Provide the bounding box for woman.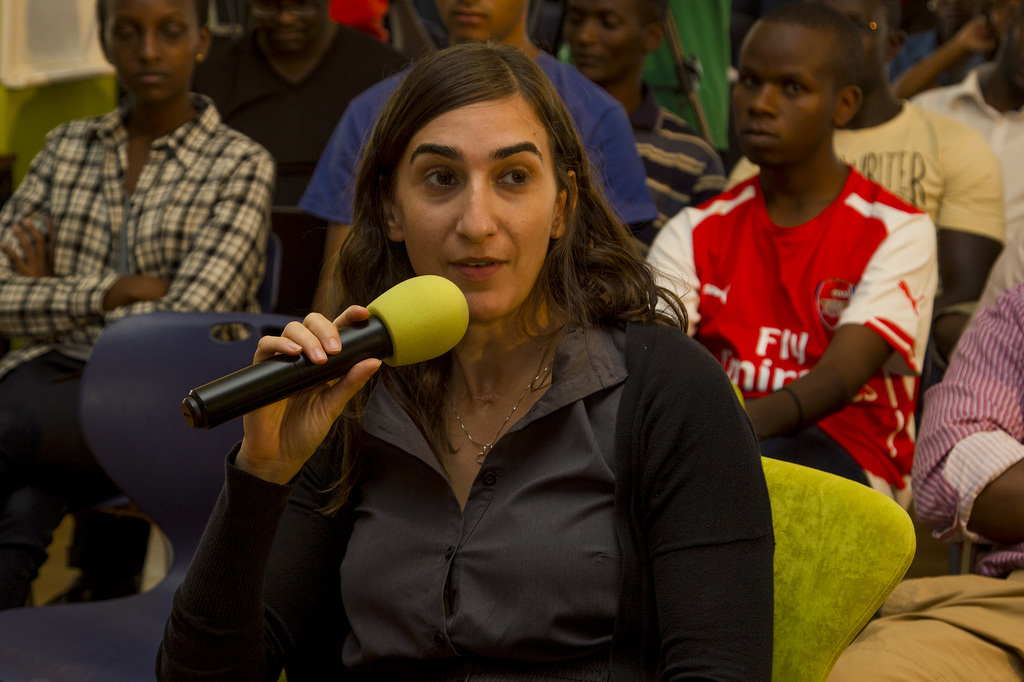
BBox(1, 0, 269, 608).
